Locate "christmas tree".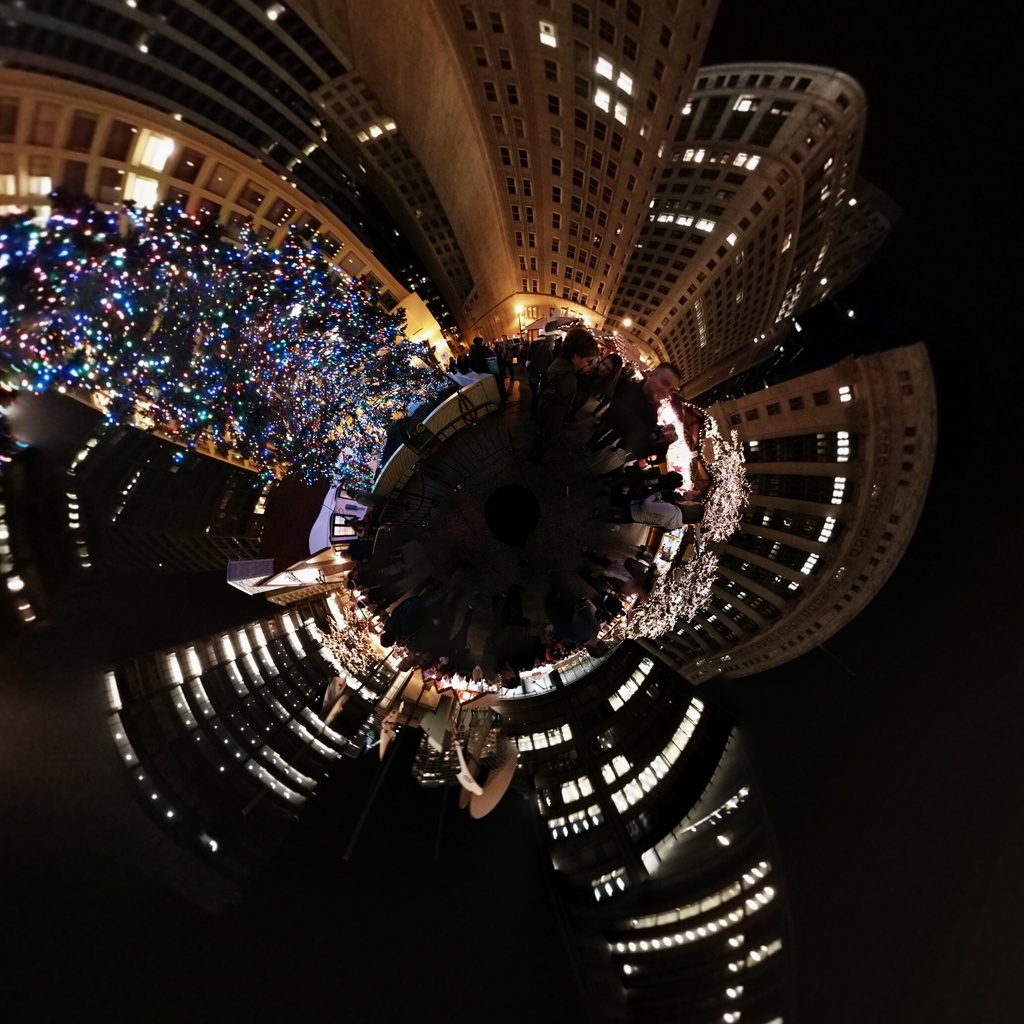
Bounding box: box=[0, 195, 434, 486].
